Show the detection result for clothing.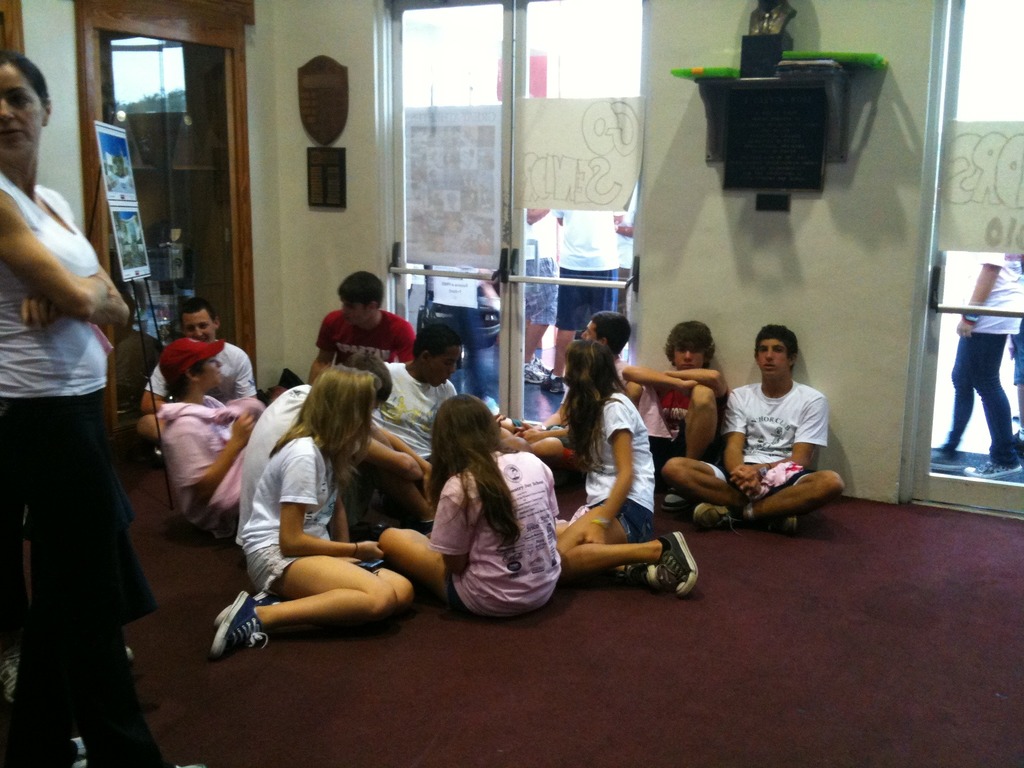
crop(241, 381, 383, 550).
